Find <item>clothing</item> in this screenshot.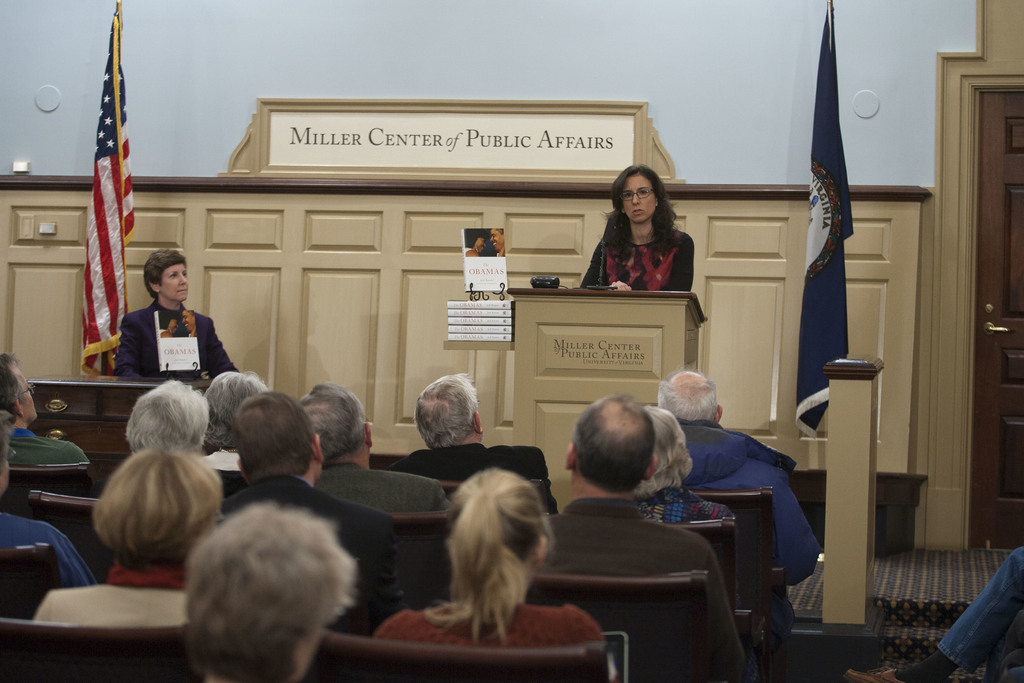
The bounding box for <item>clothing</item> is BBox(635, 483, 797, 655).
